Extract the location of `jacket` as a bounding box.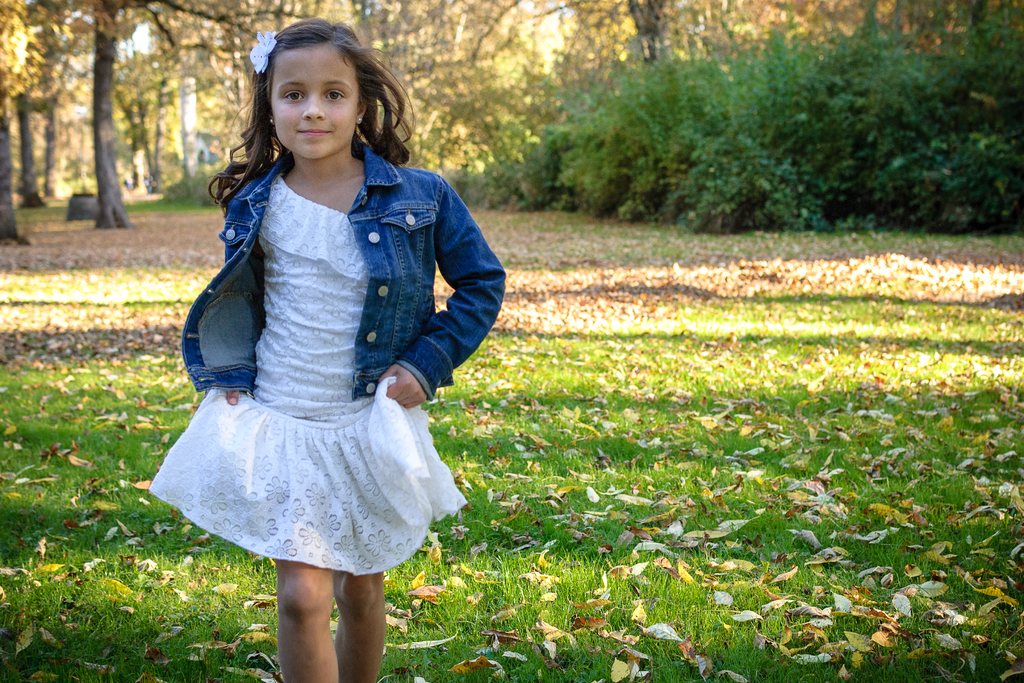
163, 86, 499, 481.
